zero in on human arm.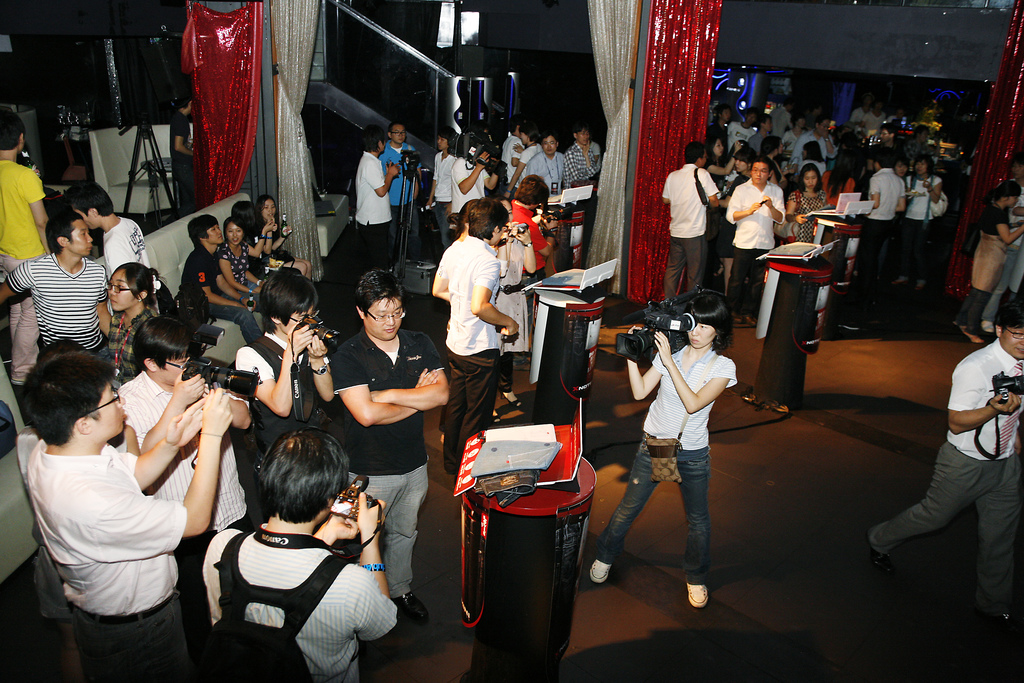
Zeroed in: crop(947, 361, 1016, 440).
